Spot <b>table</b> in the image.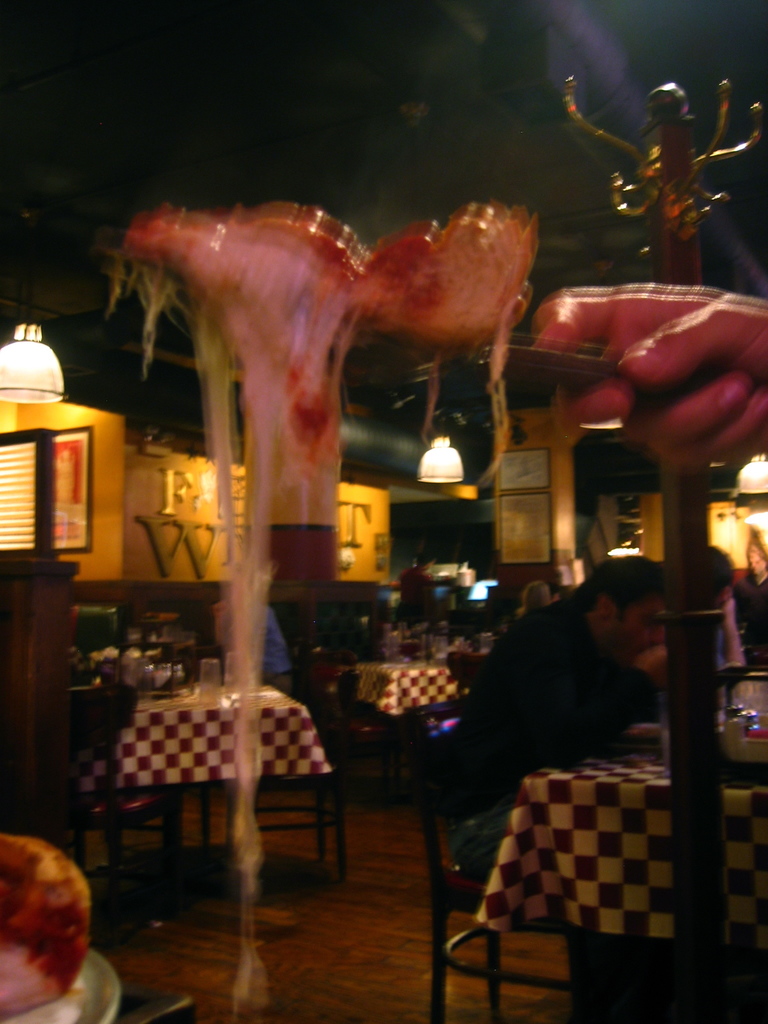
<b>table</b> found at left=483, top=750, right=767, bottom=1018.
